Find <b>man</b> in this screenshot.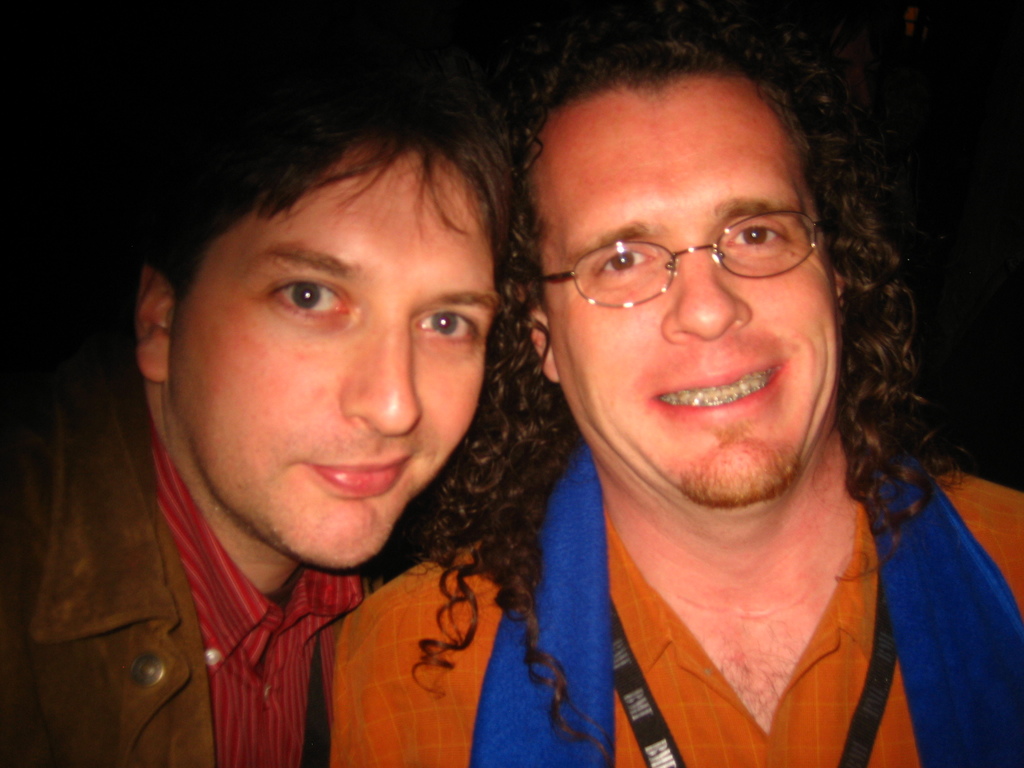
The bounding box for <b>man</b> is box=[0, 79, 612, 767].
